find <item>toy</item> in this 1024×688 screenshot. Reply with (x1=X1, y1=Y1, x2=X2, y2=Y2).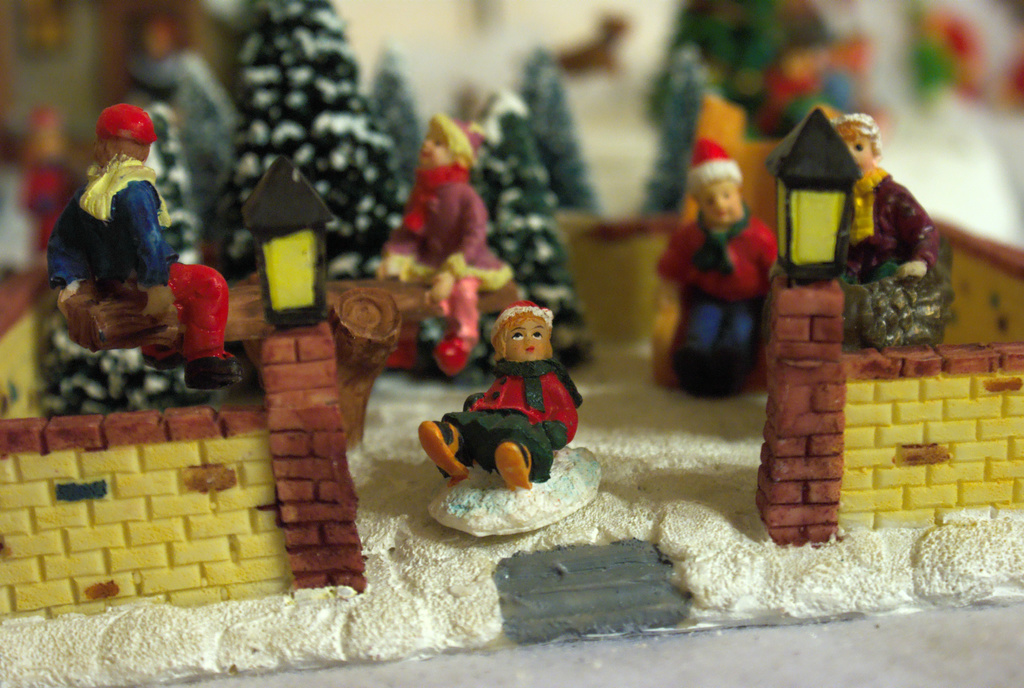
(x1=413, y1=297, x2=583, y2=483).
